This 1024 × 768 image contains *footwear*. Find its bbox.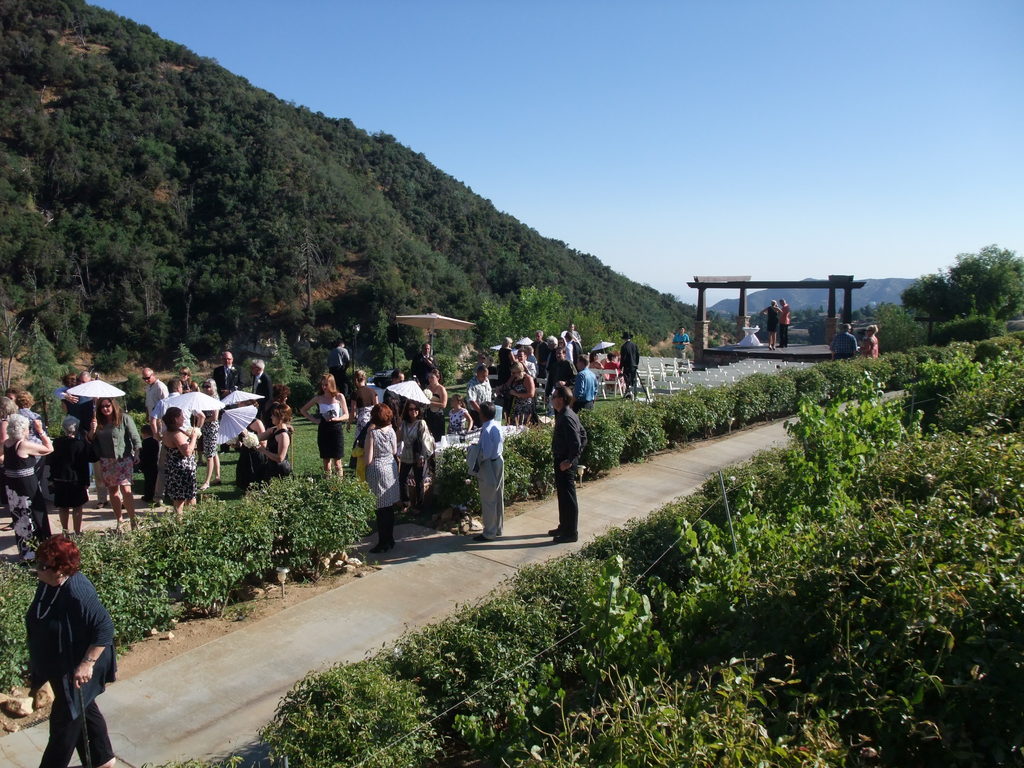
553:534:578:543.
